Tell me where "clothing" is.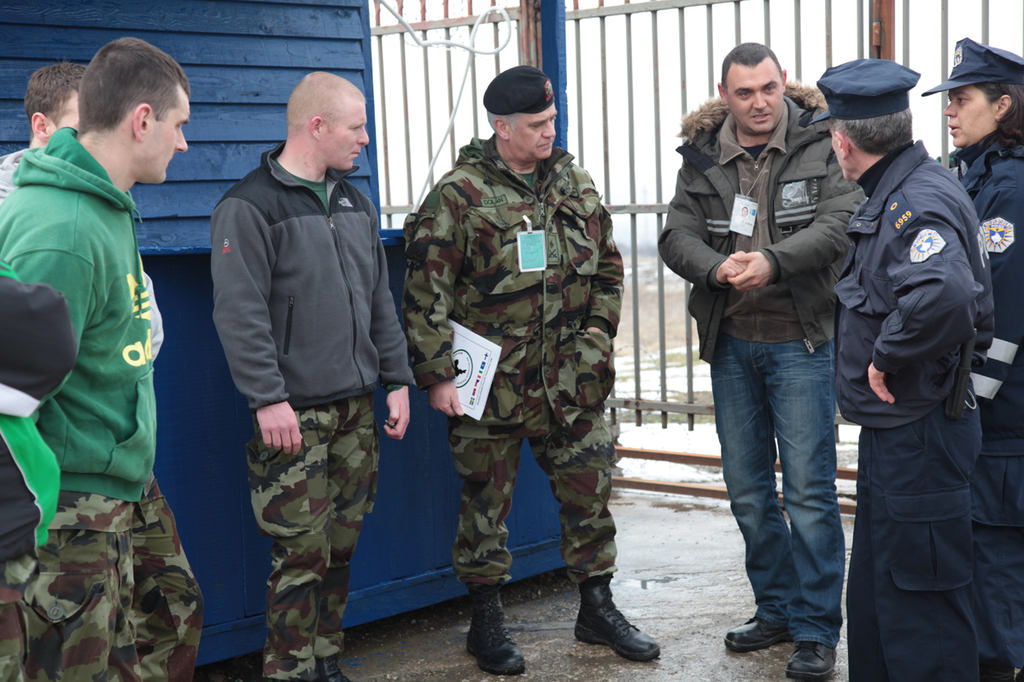
"clothing" is at [652, 75, 870, 648].
